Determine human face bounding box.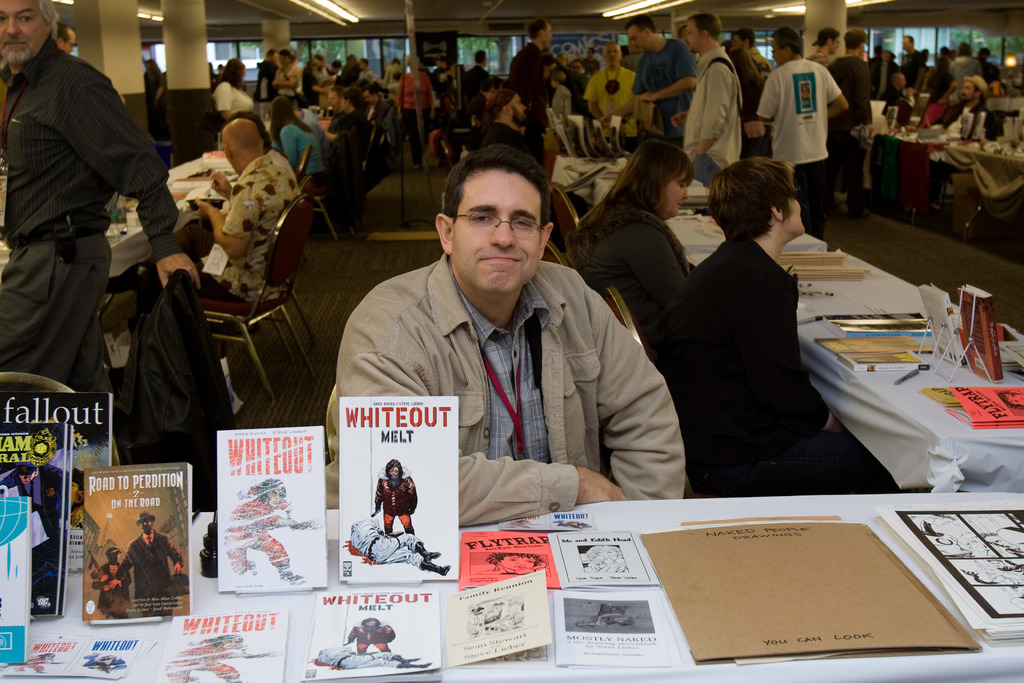
Determined: {"x1": 0, "y1": 0, "x2": 50, "y2": 63}.
